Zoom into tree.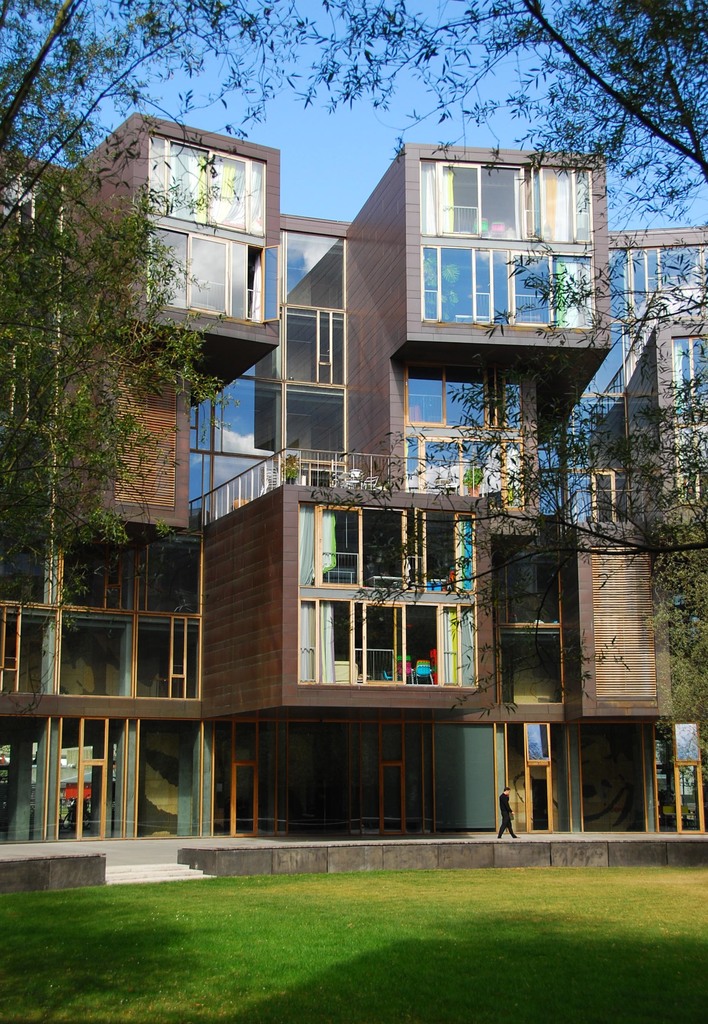
Zoom target: box(0, 0, 411, 584).
